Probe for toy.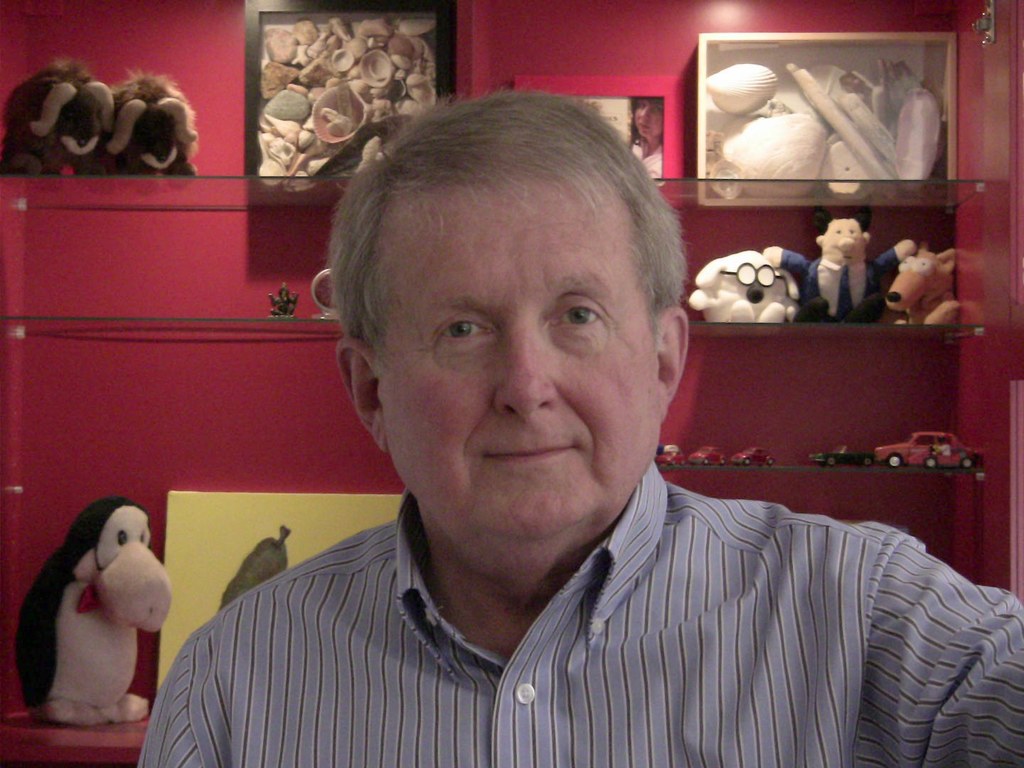
Probe result: <bbox>809, 442, 886, 469</bbox>.
